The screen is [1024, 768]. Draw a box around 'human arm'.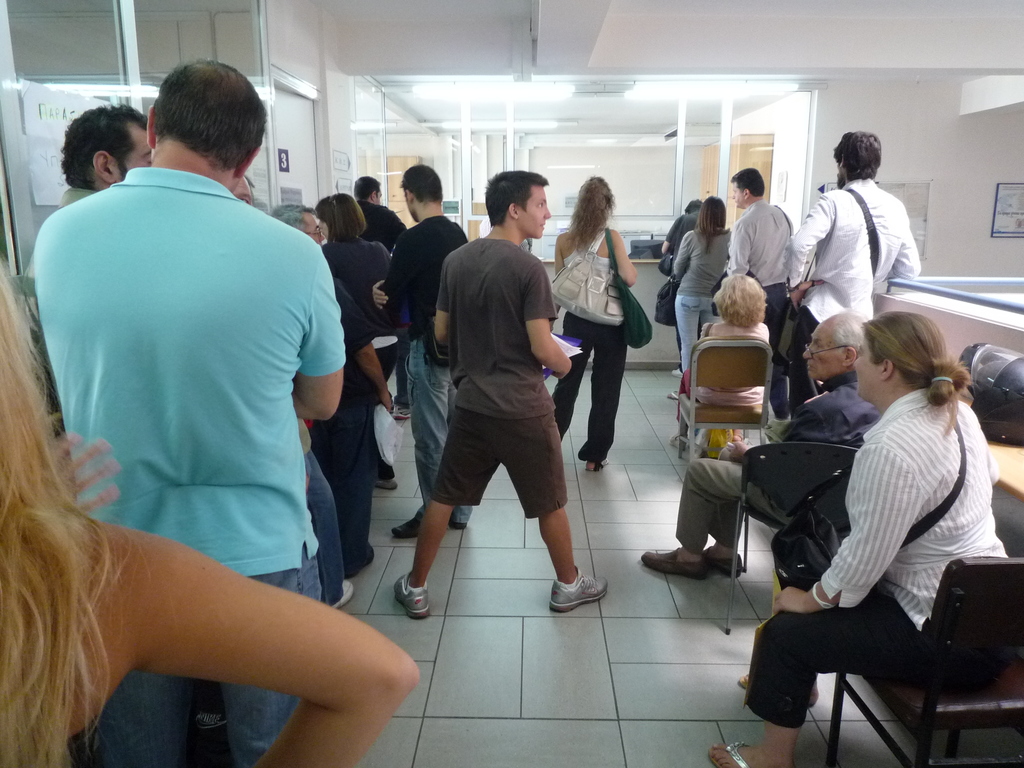
330,286,401,419.
